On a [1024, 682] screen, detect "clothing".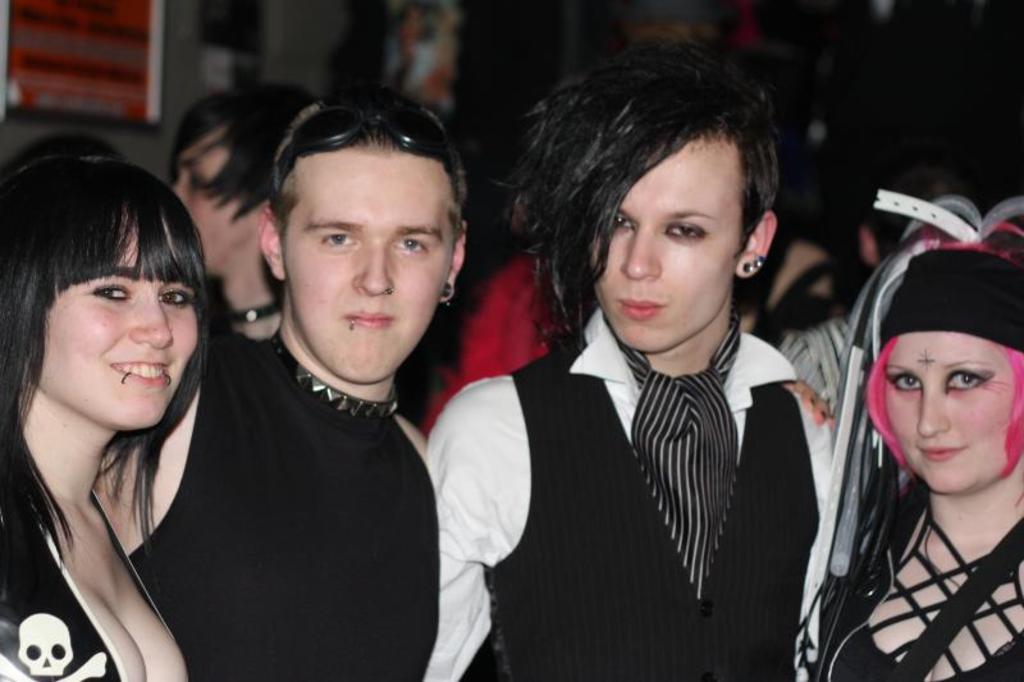
445,243,851,678.
